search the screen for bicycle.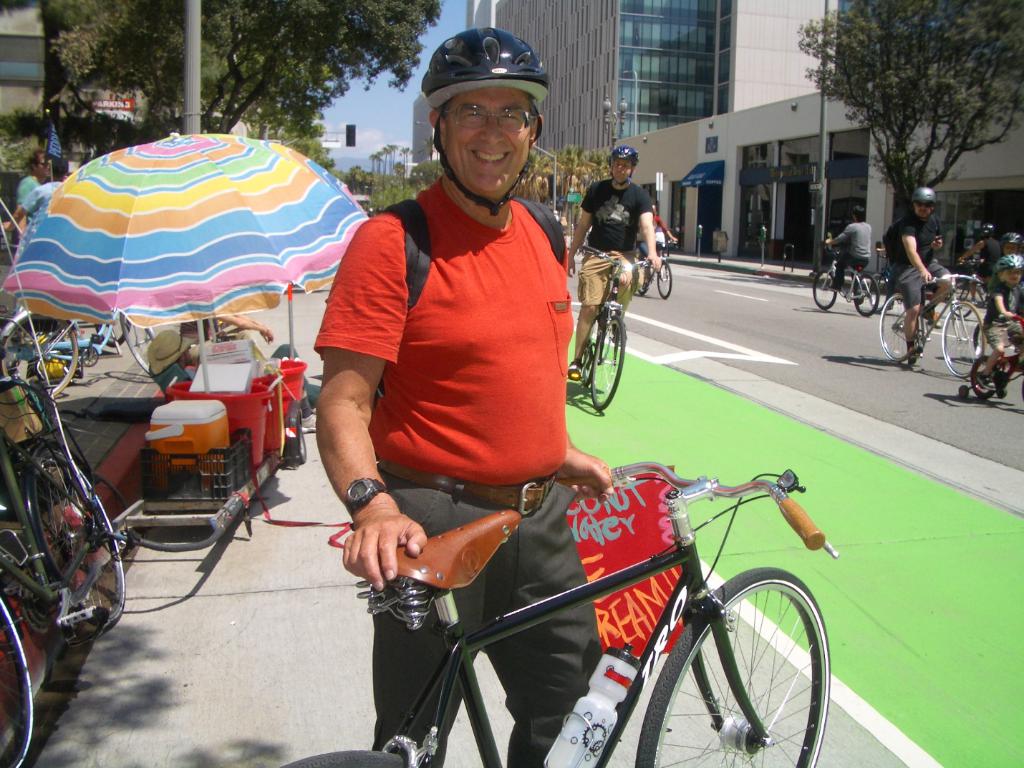
Found at (left=812, top=242, right=881, bottom=318).
